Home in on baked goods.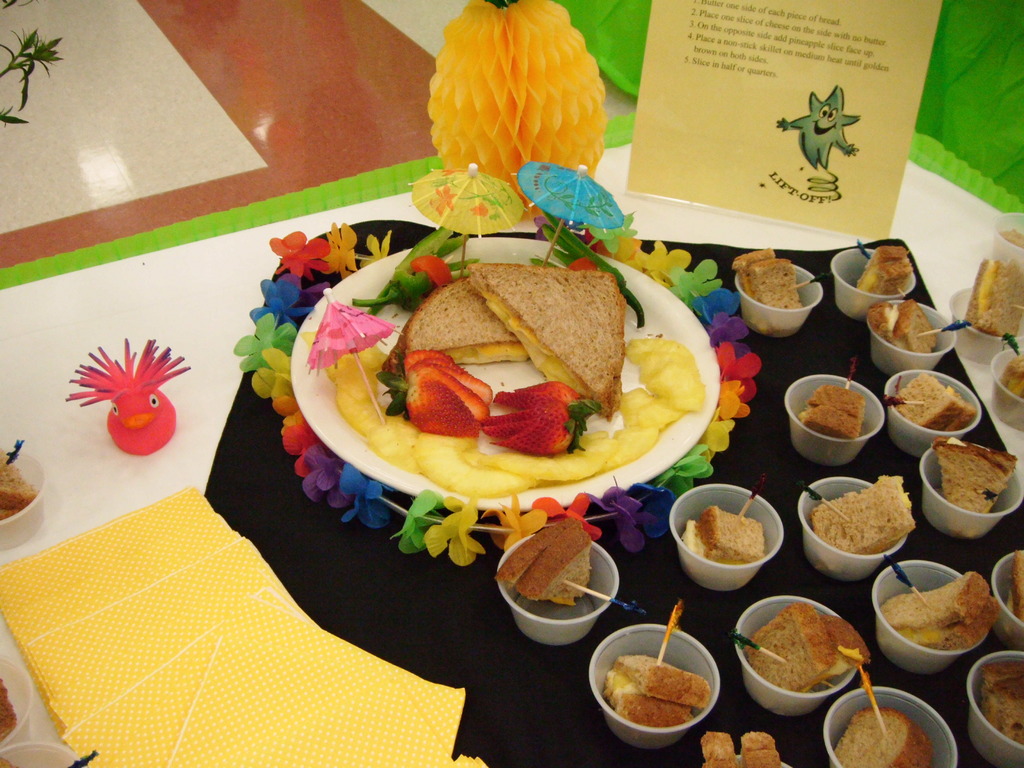
Homed in at box=[731, 243, 801, 331].
